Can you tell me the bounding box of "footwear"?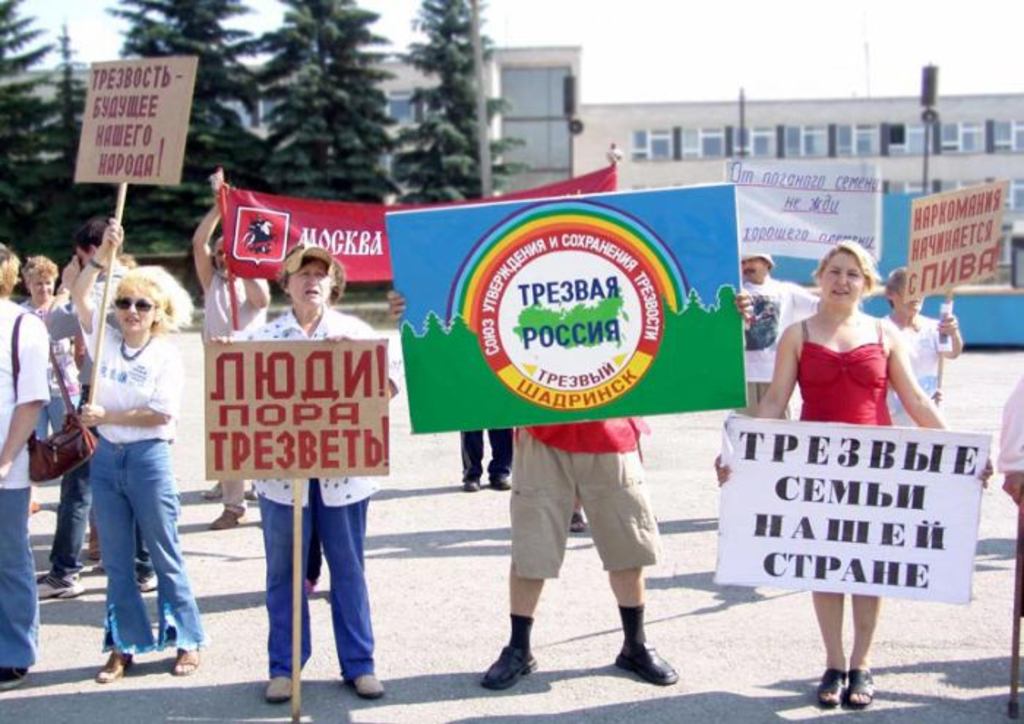
[461,480,480,491].
